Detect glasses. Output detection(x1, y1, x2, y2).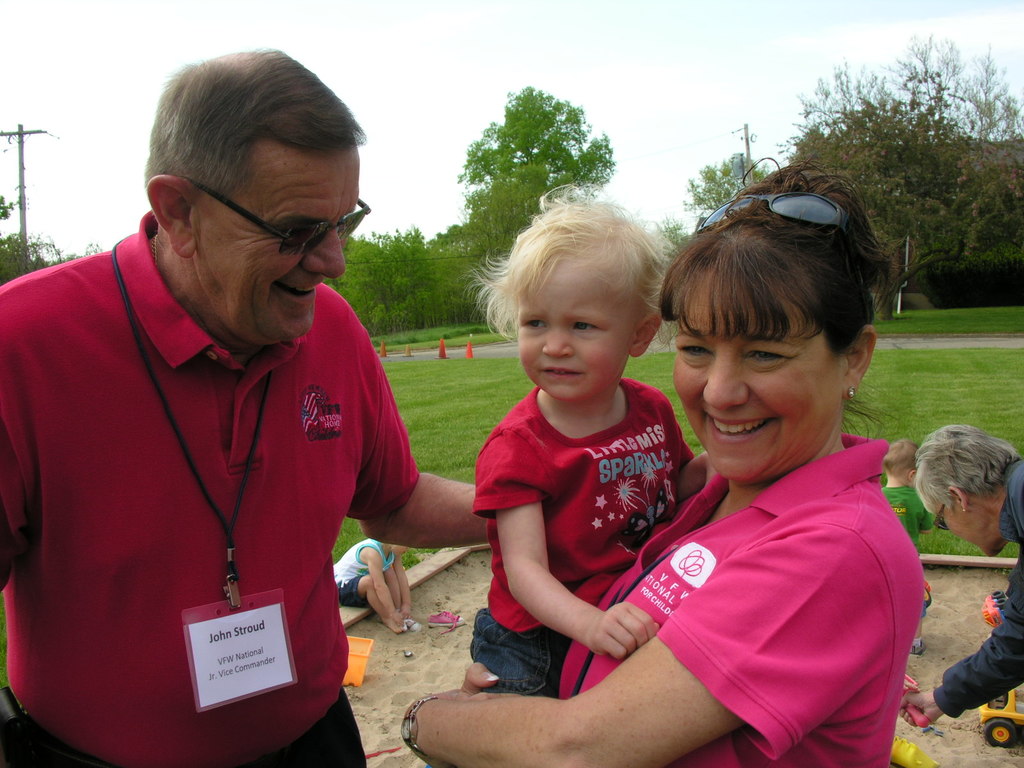
detection(935, 497, 956, 529).
